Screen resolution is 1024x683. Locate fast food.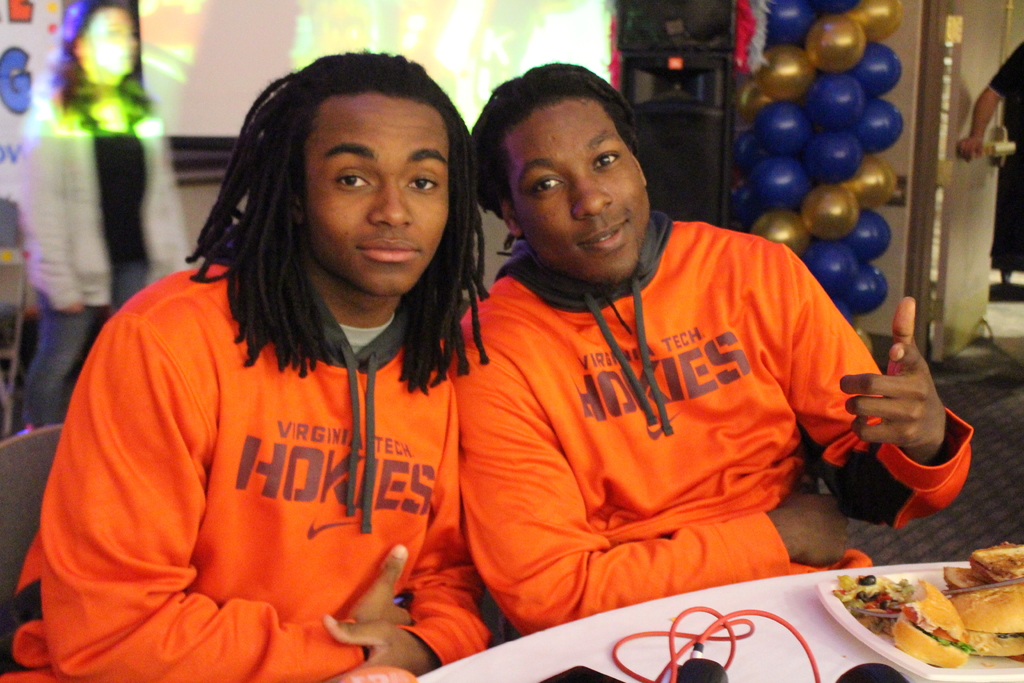
pyautogui.locateOnScreen(968, 539, 1023, 585).
